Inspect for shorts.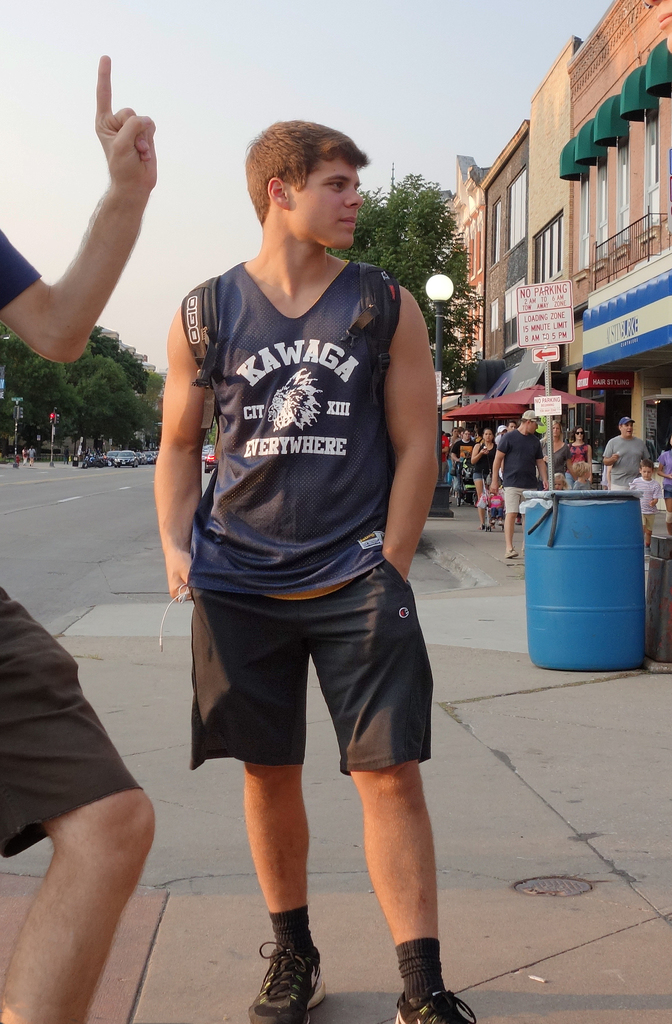
Inspection: crop(188, 556, 429, 769).
